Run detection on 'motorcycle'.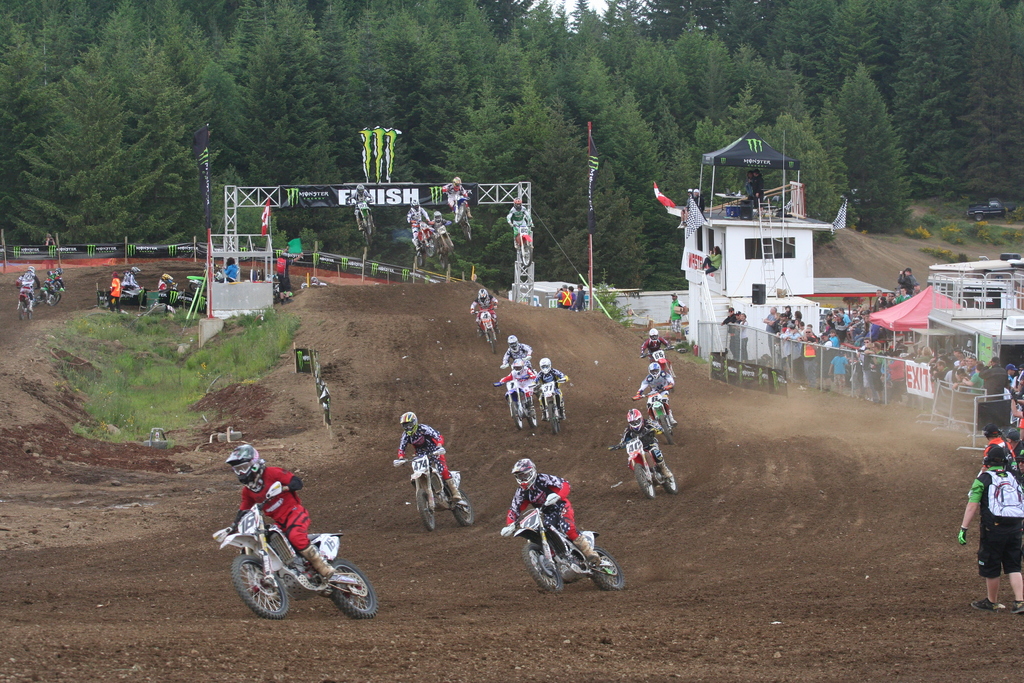
Result: {"left": 628, "top": 383, "right": 676, "bottom": 446}.
